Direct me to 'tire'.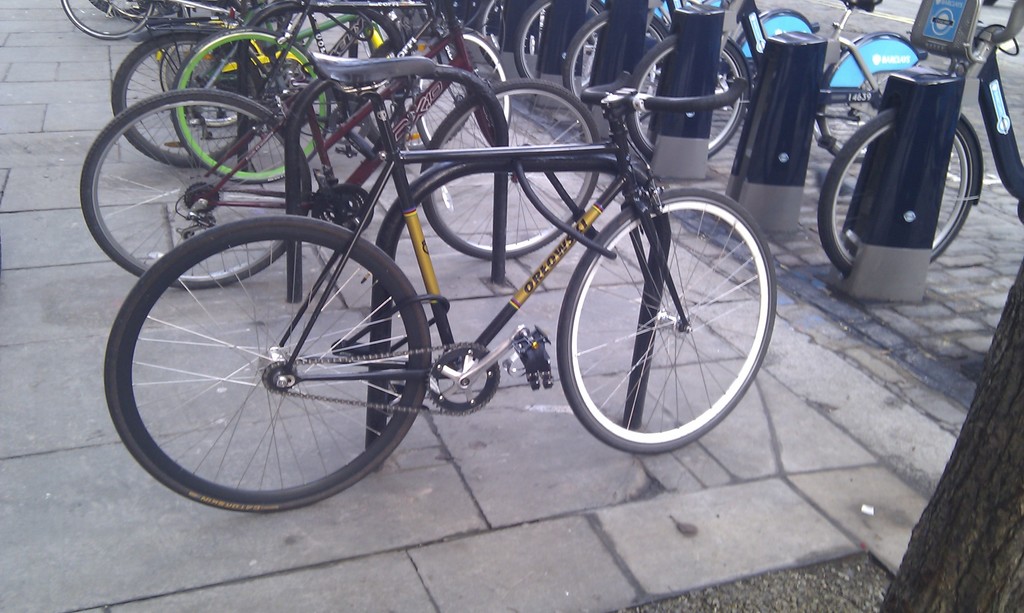
Direction: bbox=(815, 70, 897, 163).
